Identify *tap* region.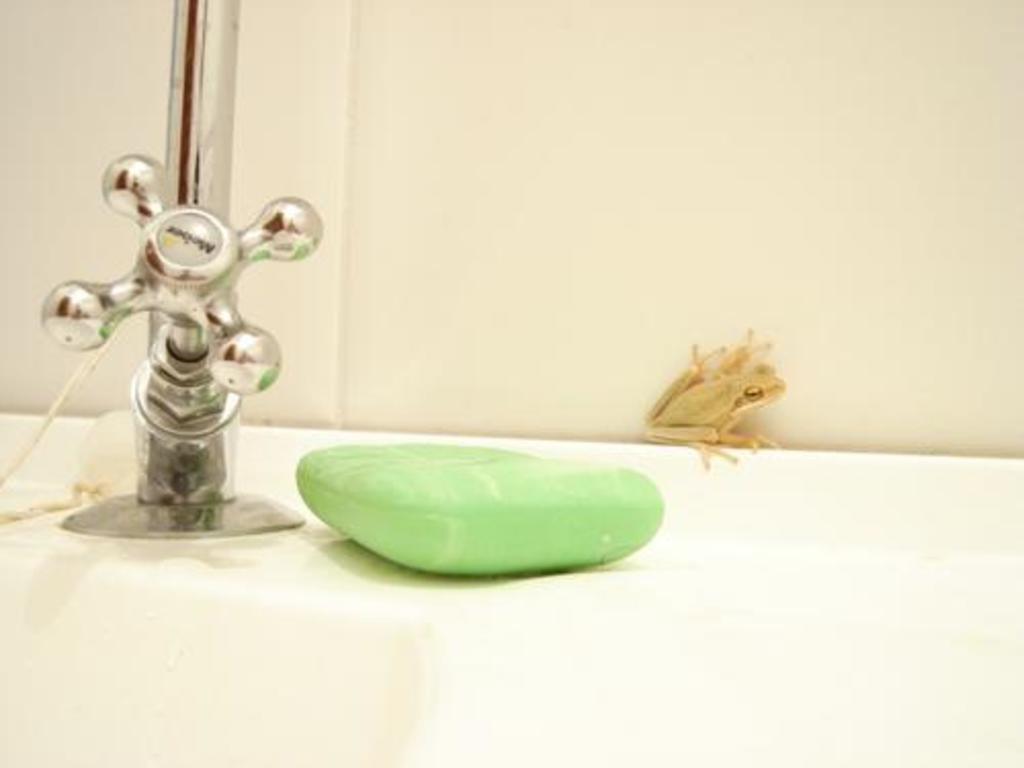
Region: region(35, 0, 326, 541).
